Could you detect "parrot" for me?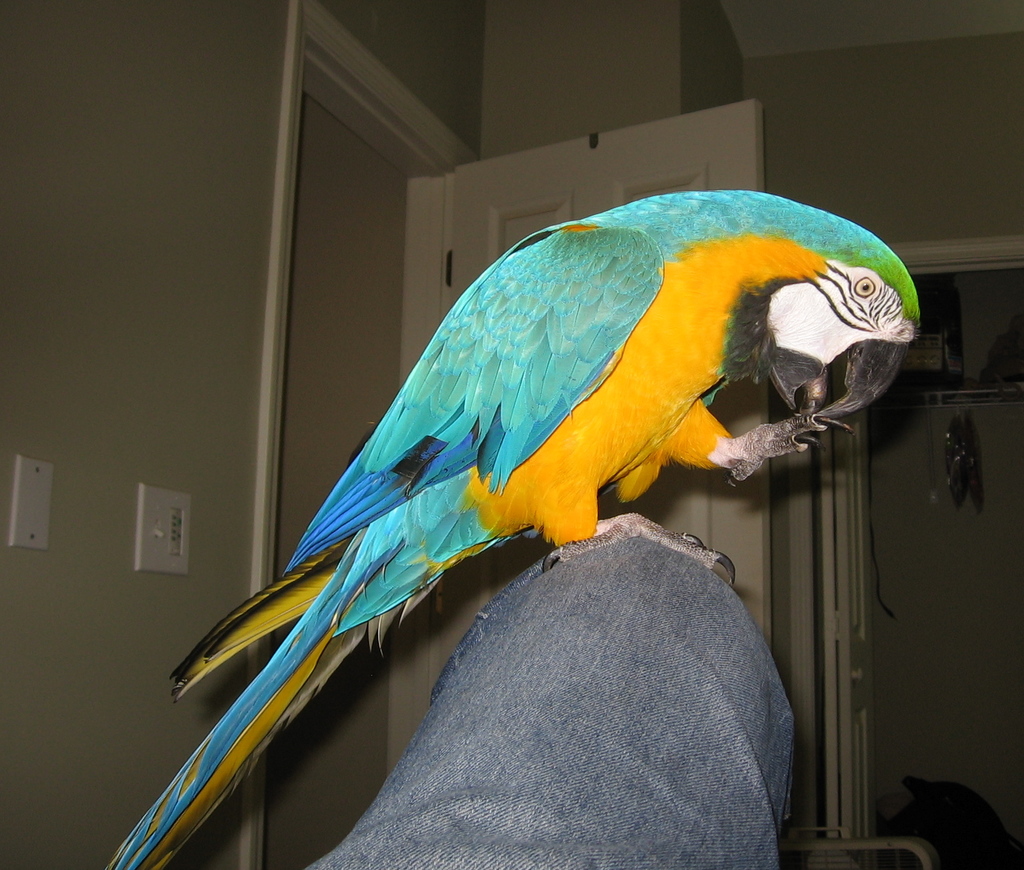
Detection result: BBox(104, 185, 924, 869).
